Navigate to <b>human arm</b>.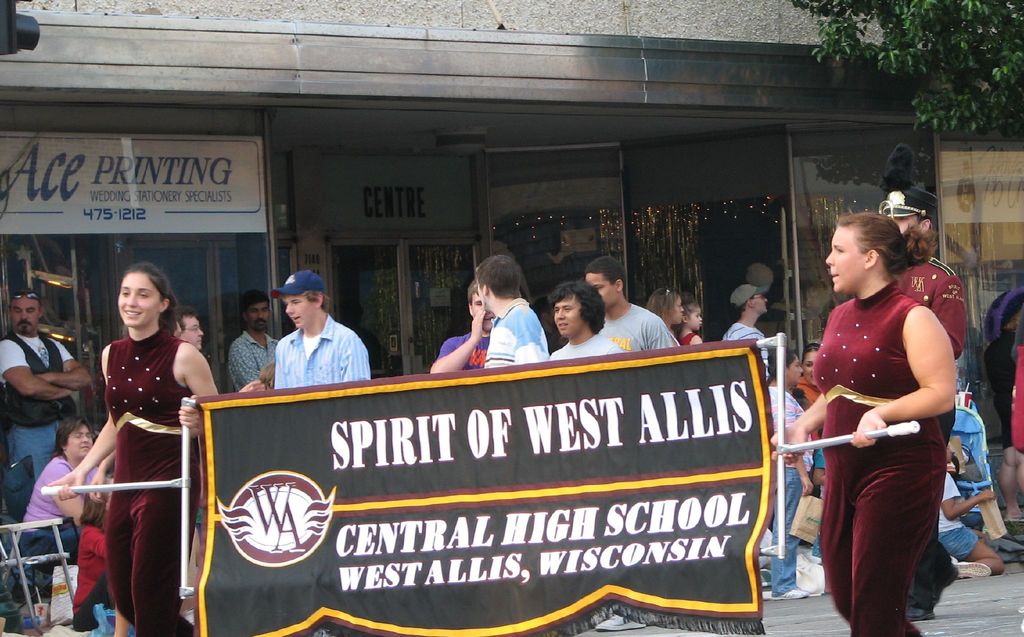
Navigation target: bbox=[421, 299, 499, 377].
